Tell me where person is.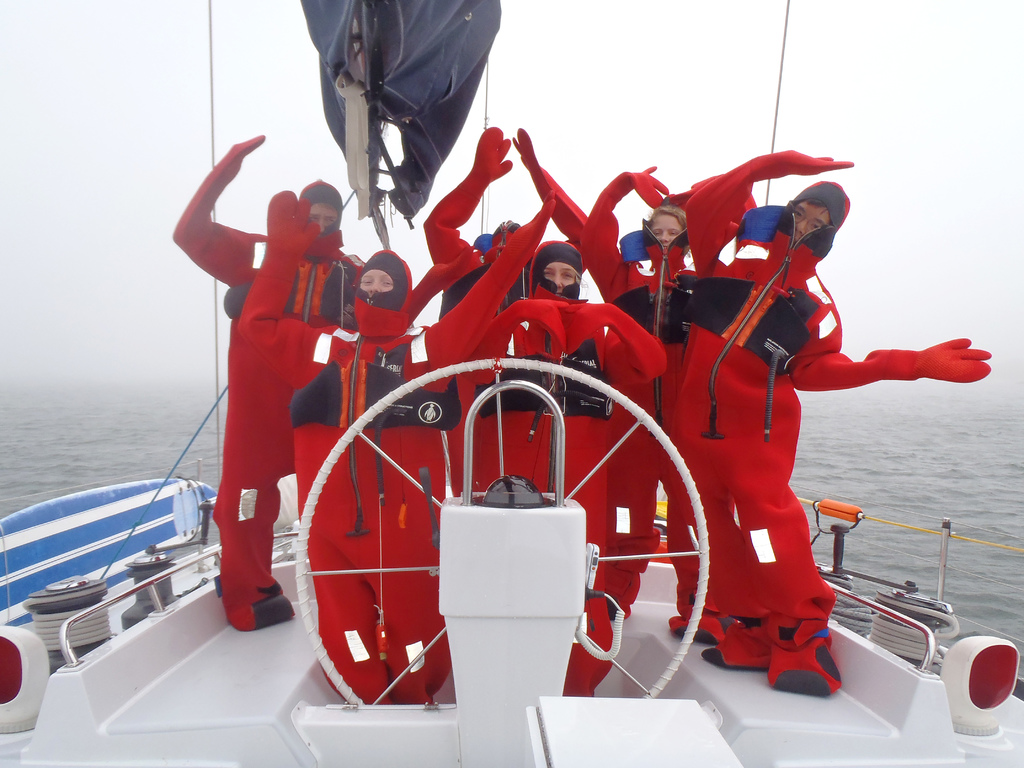
person is at {"x1": 677, "y1": 148, "x2": 1003, "y2": 691}.
